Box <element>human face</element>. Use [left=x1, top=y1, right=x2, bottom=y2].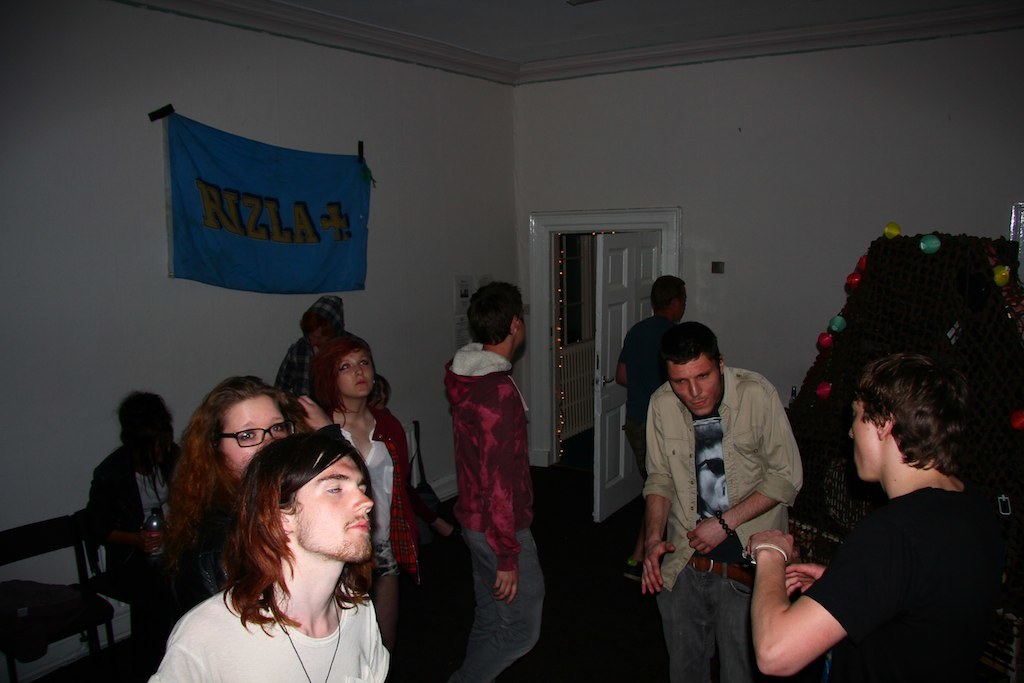
[left=291, top=454, right=374, bottom=561].
